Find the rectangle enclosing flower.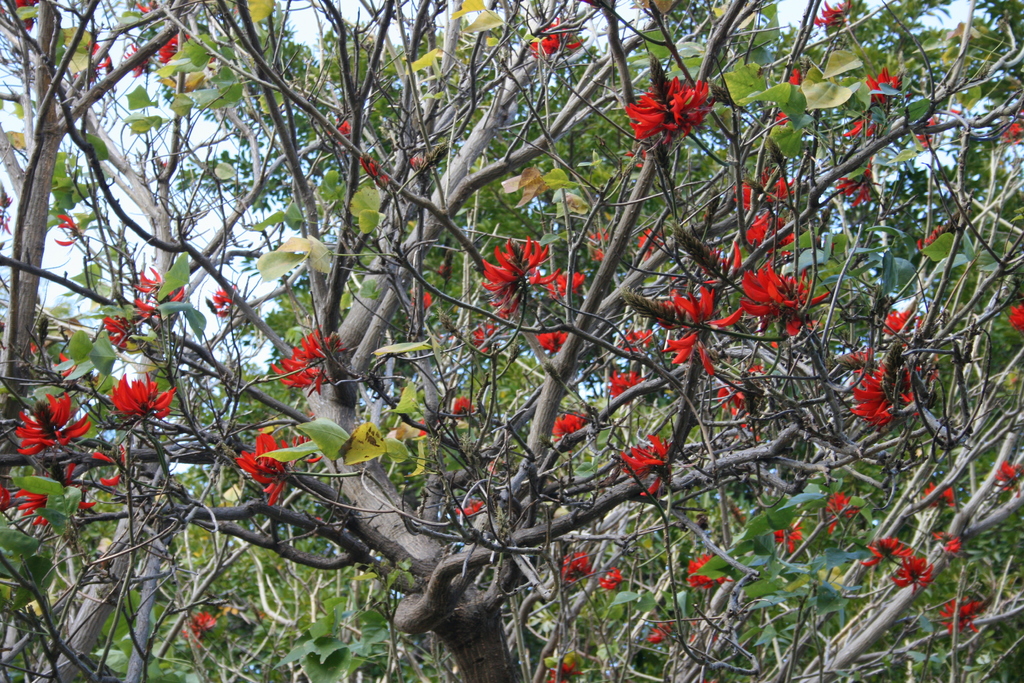
<region>934, 531, 962, 557</region>.
